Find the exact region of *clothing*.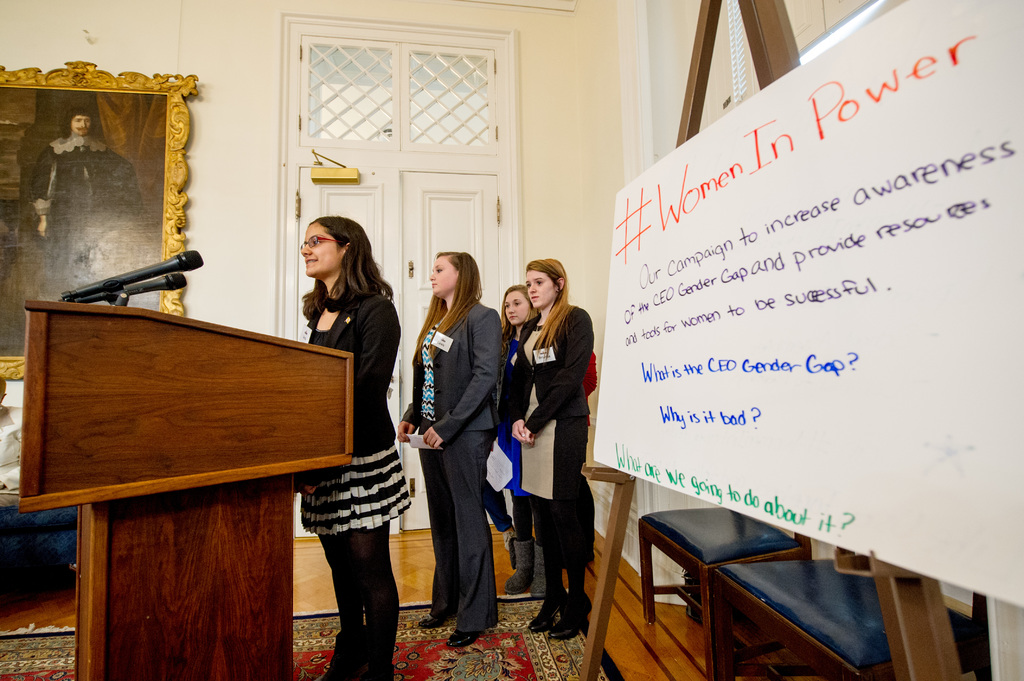
Exact region: left=298, top=292, right=408, bottom=680.
